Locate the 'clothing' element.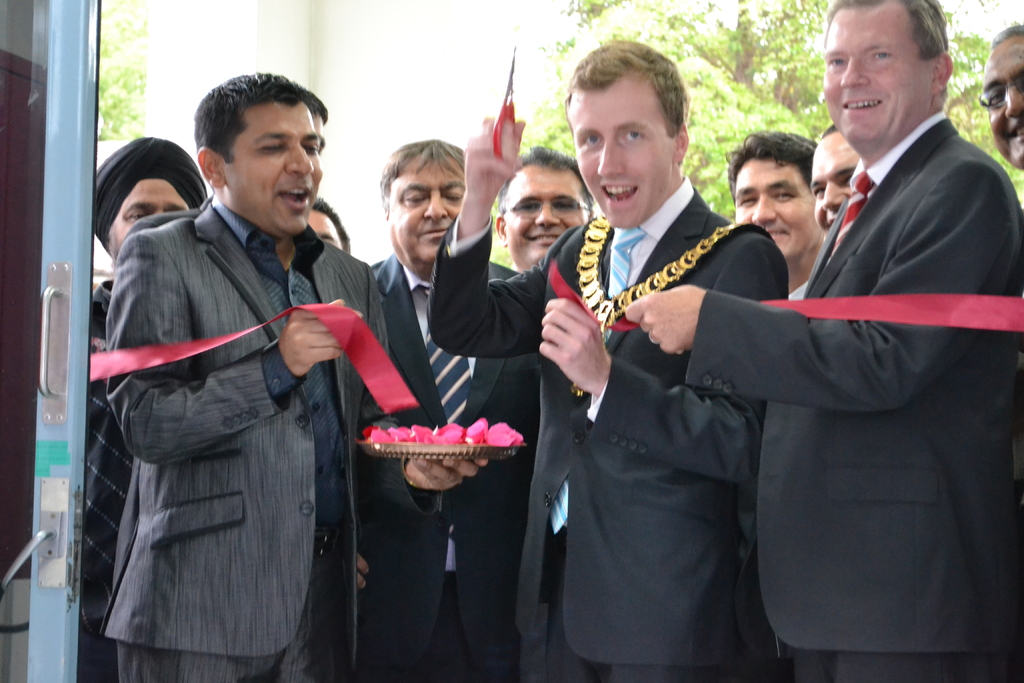
Element bbox: bbox=[358, 253, 543, 682].
